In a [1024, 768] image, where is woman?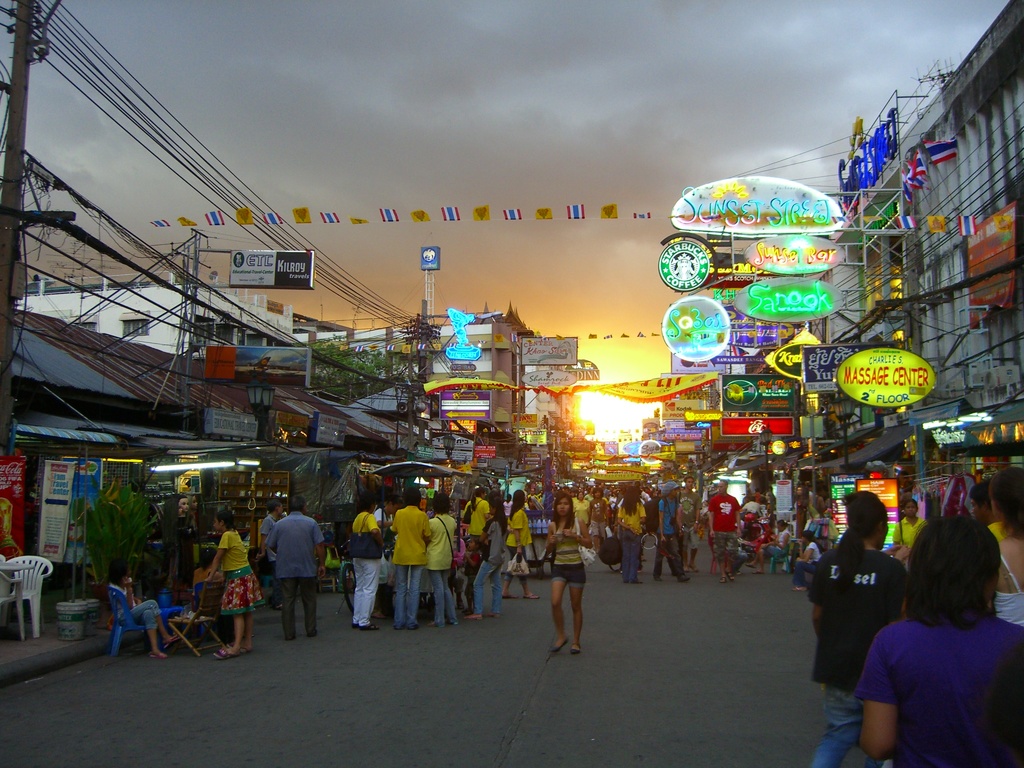
crop(844, 516, 1017, 762).
